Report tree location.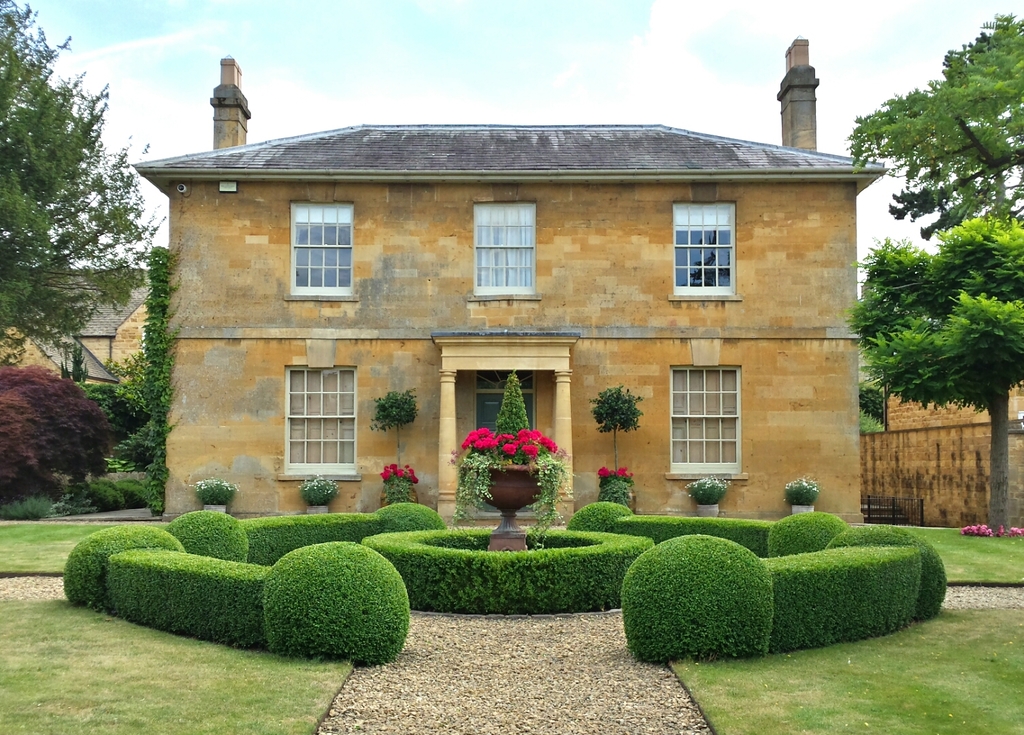
Report: Rect(845, 12, 1023, 227).
